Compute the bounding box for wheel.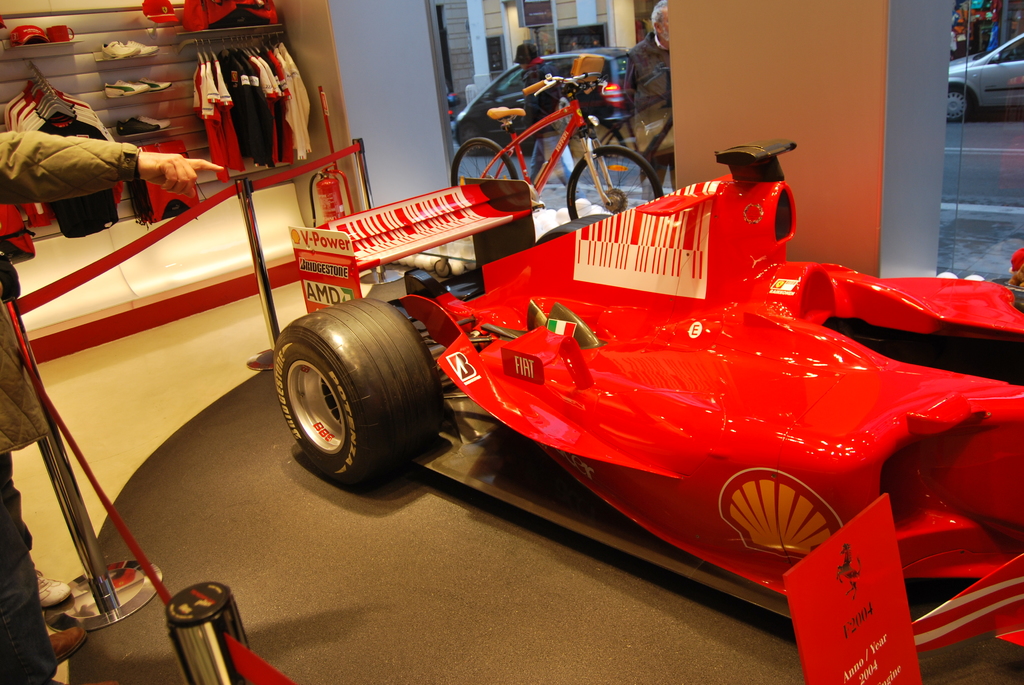
bbox(271, 291, 422, 491).
